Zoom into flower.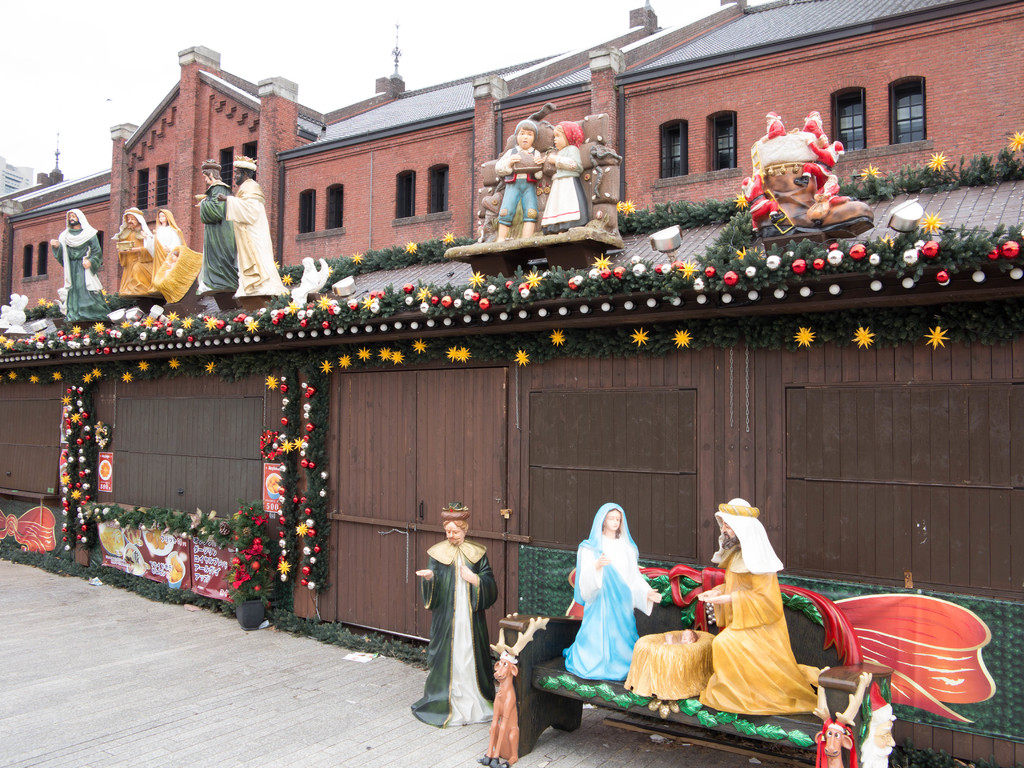
Zoom target: {"left": 1006, "top": 241, "right": 1021, "bottom": 254}.
